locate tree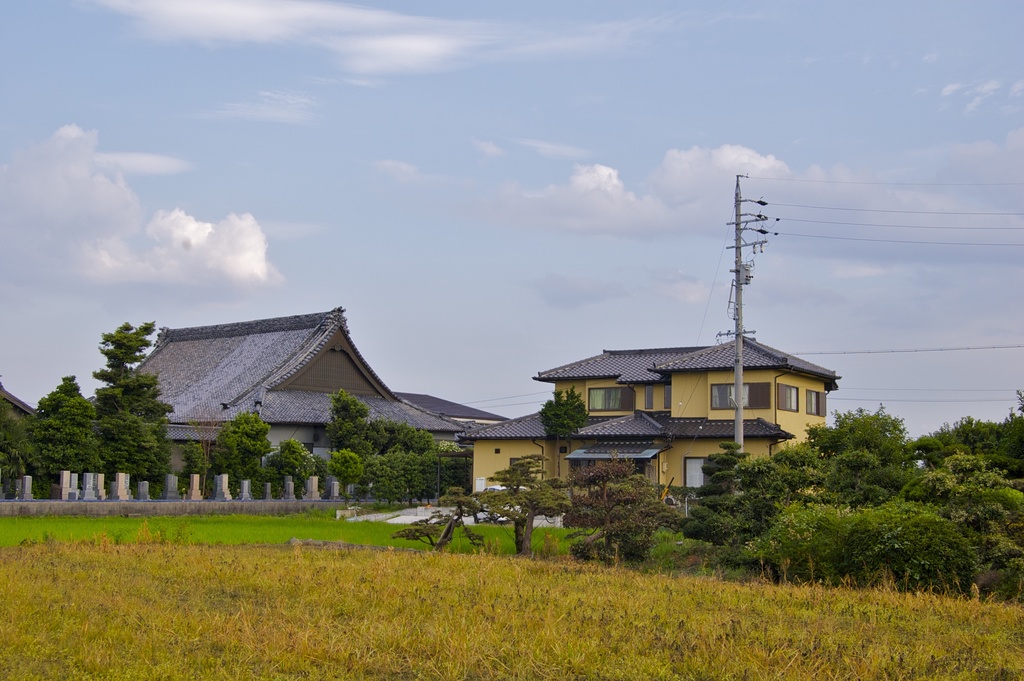
detection(65, 297, 161, 504)
